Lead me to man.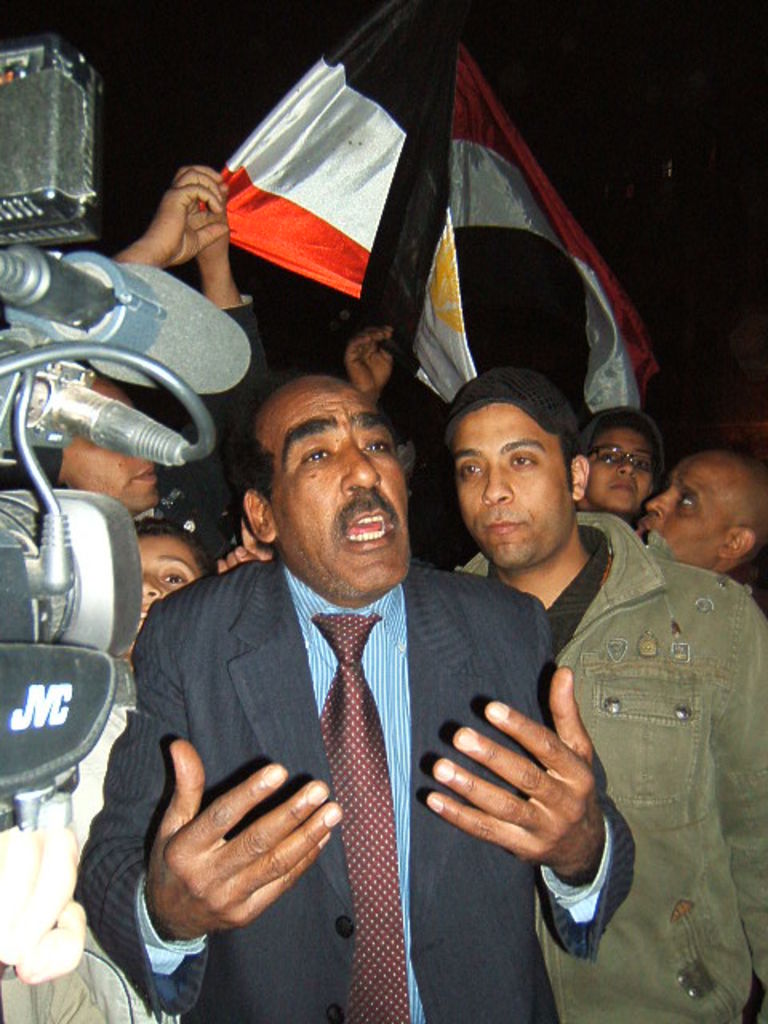
Lead to box=[48, 166, 250, 573].
